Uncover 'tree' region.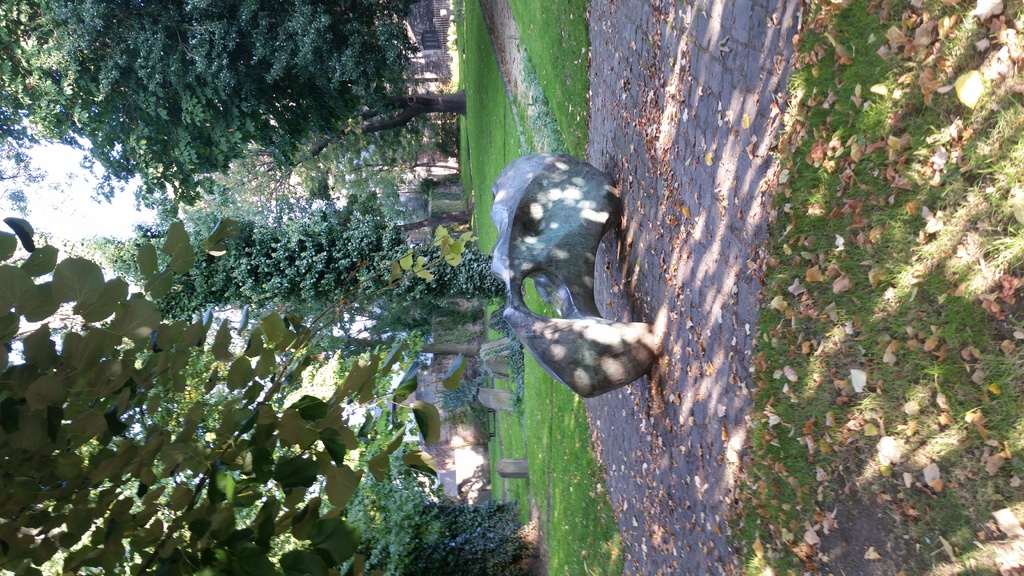
Uncovered: [1,217,546,575].
